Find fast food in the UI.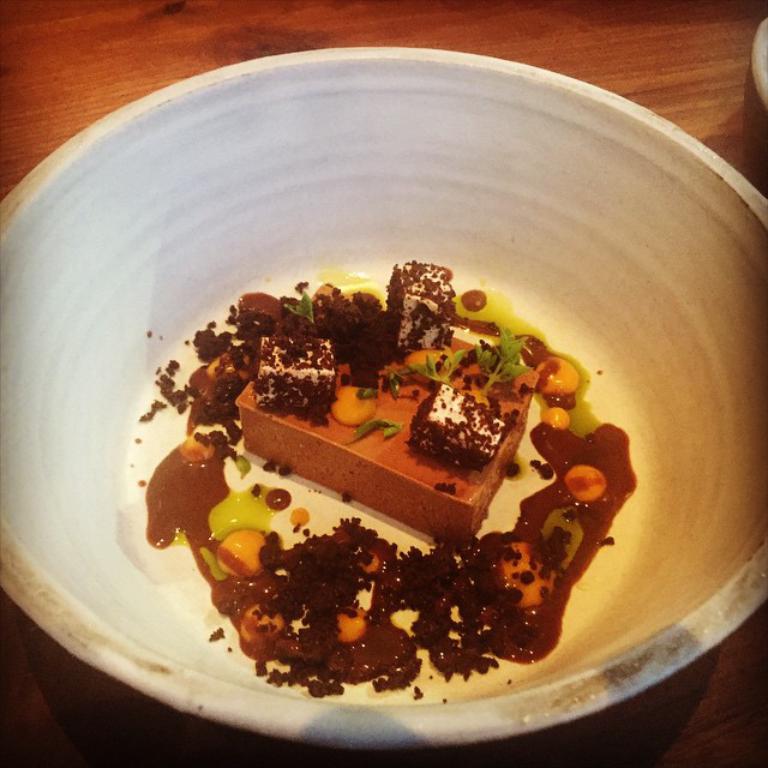
UI element at pyautogui.locateOnScreen(155, 247, 642, 688).
